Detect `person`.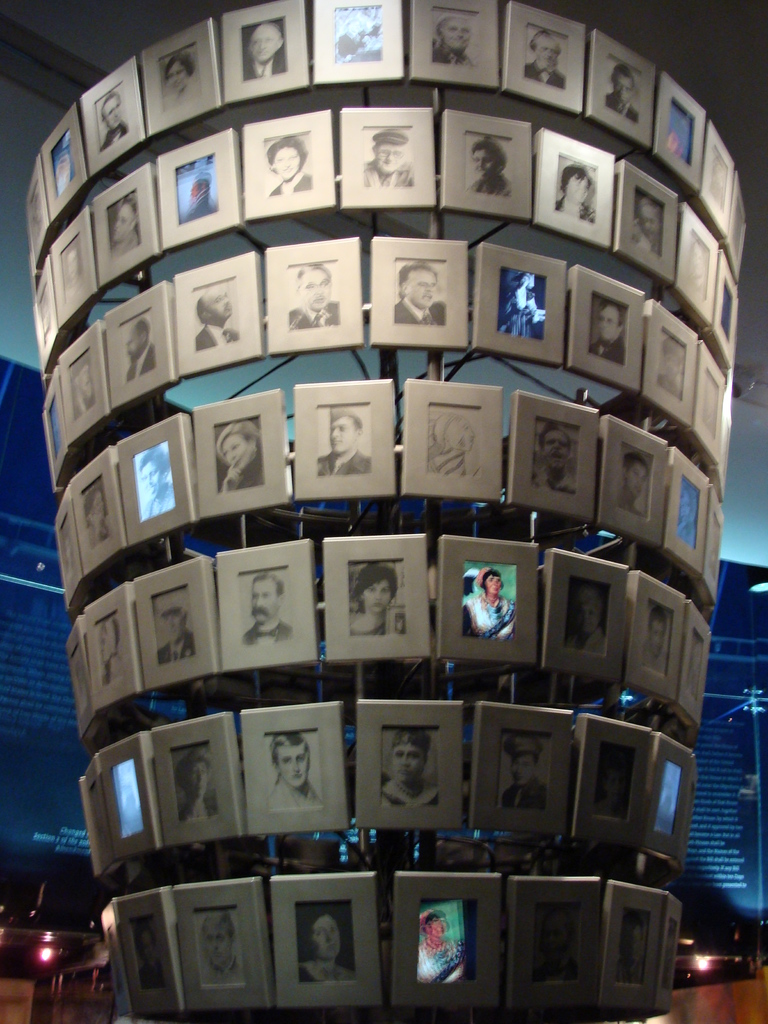
Detected at 556/162/599/225.
